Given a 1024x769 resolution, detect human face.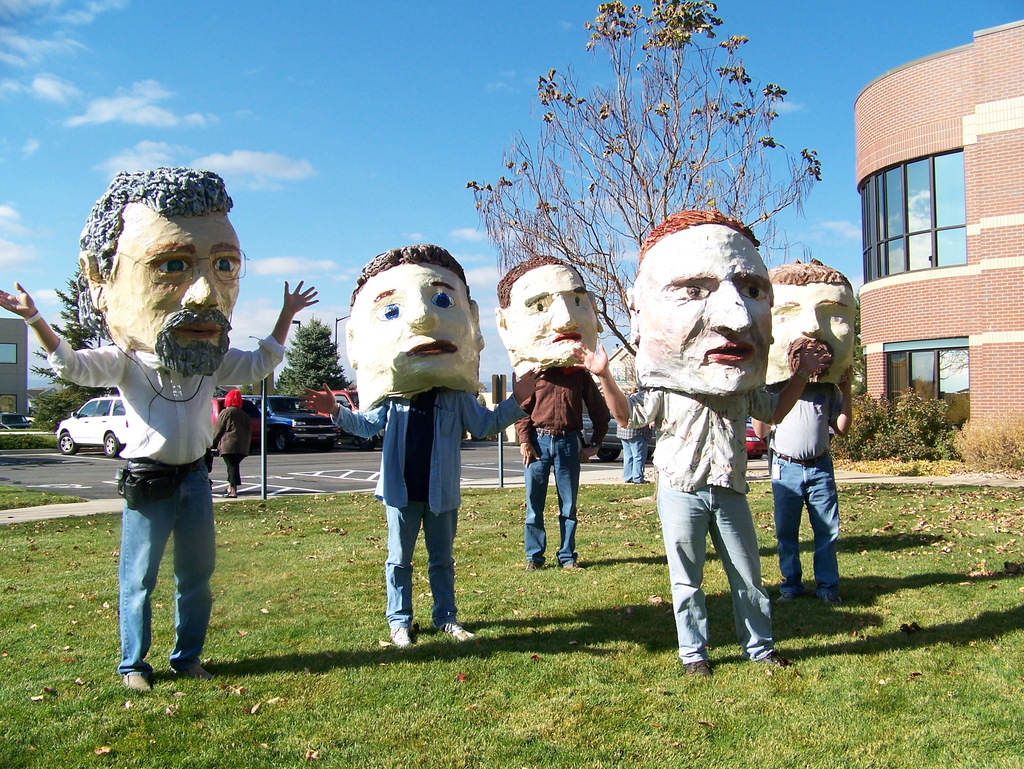
<bbox>639, 227, 769, 391</bbox>.
